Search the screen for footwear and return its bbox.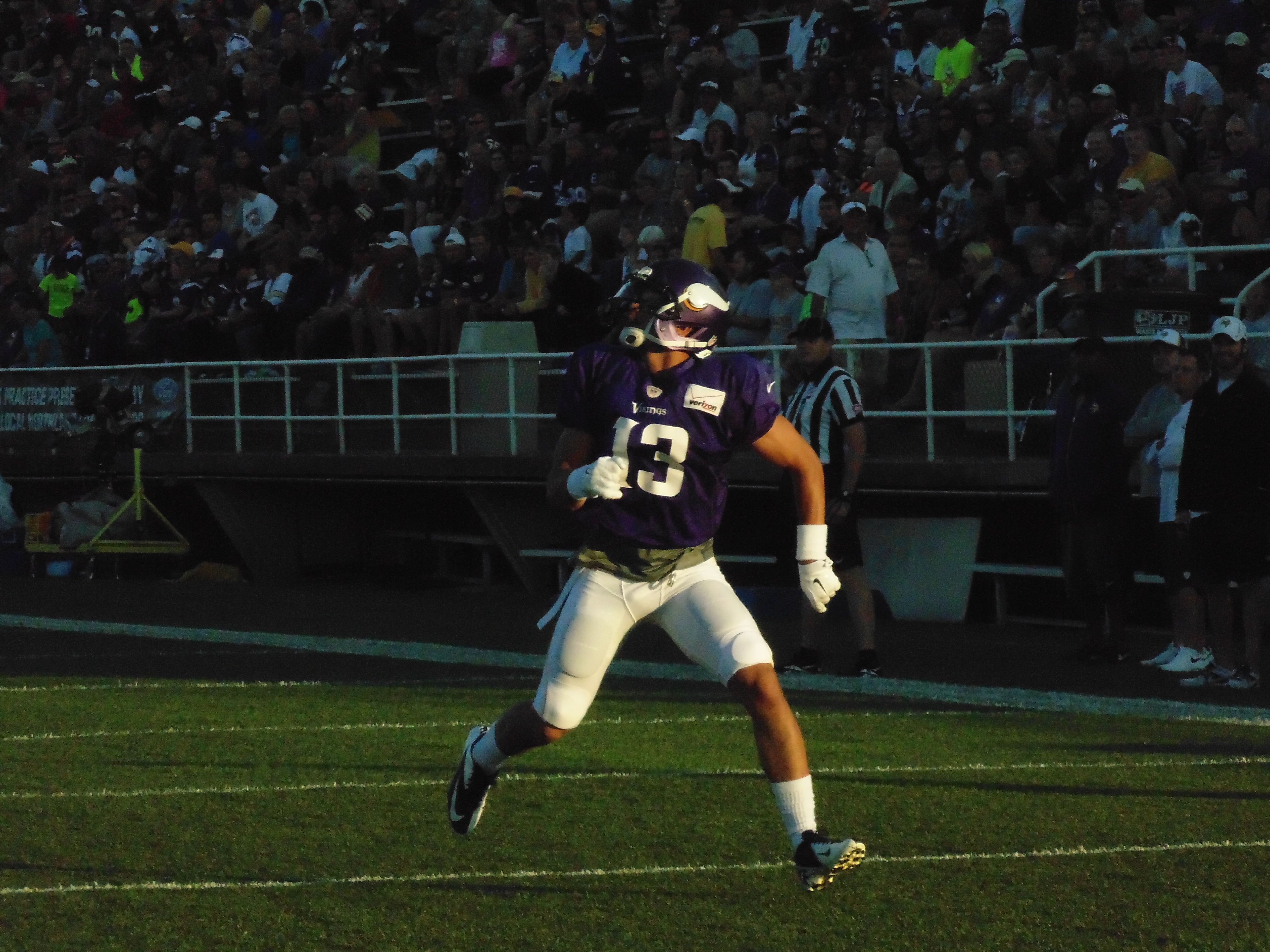
Found: crop(272, 160, 280, 164).
